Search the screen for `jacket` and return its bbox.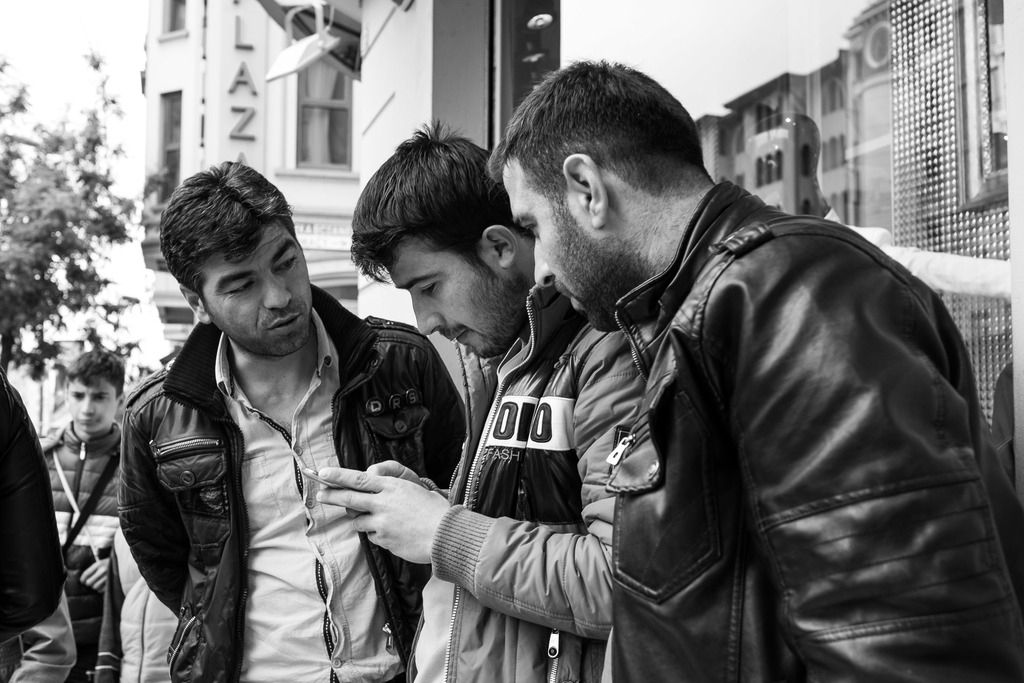
Found: 602, 180, 1023, 682.
